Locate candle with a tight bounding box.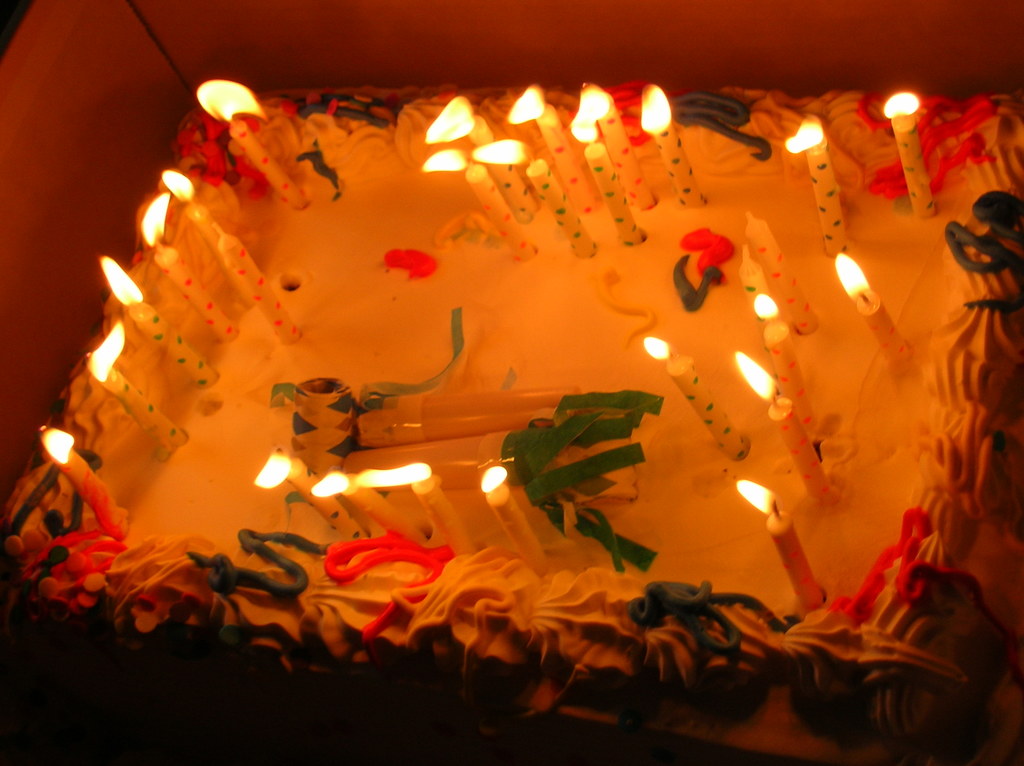
crop(742, 246, 778, 374).
